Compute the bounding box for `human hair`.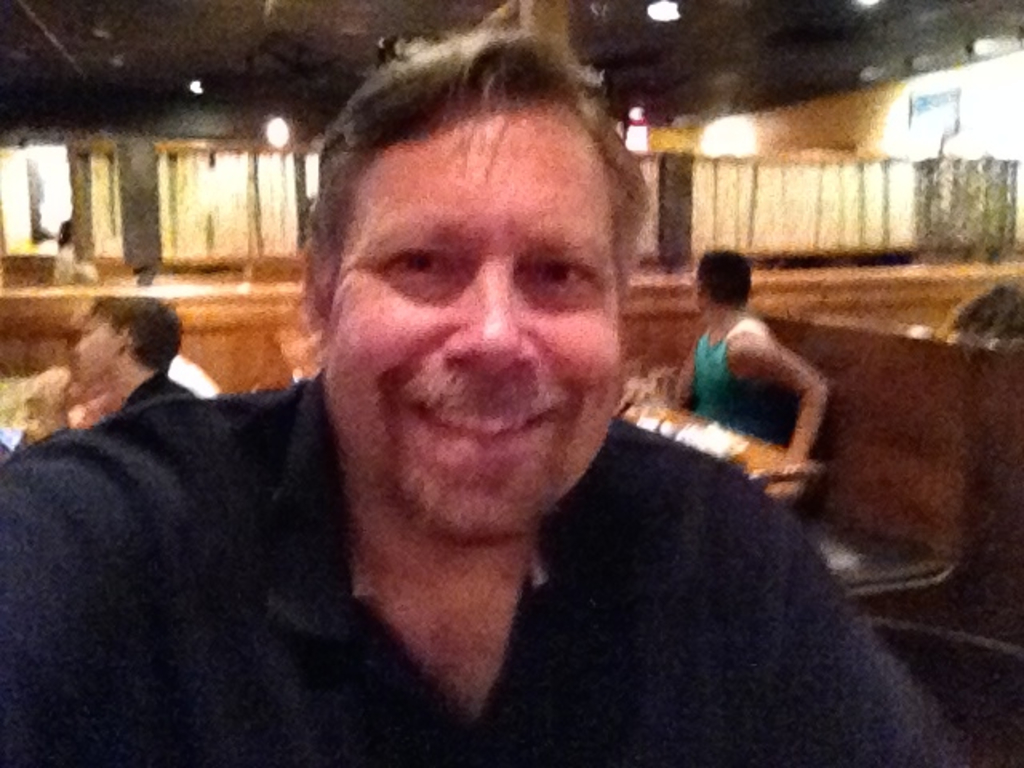
{"x1": 698, "y1": 246, "x2": 749, "y2": 310}.
